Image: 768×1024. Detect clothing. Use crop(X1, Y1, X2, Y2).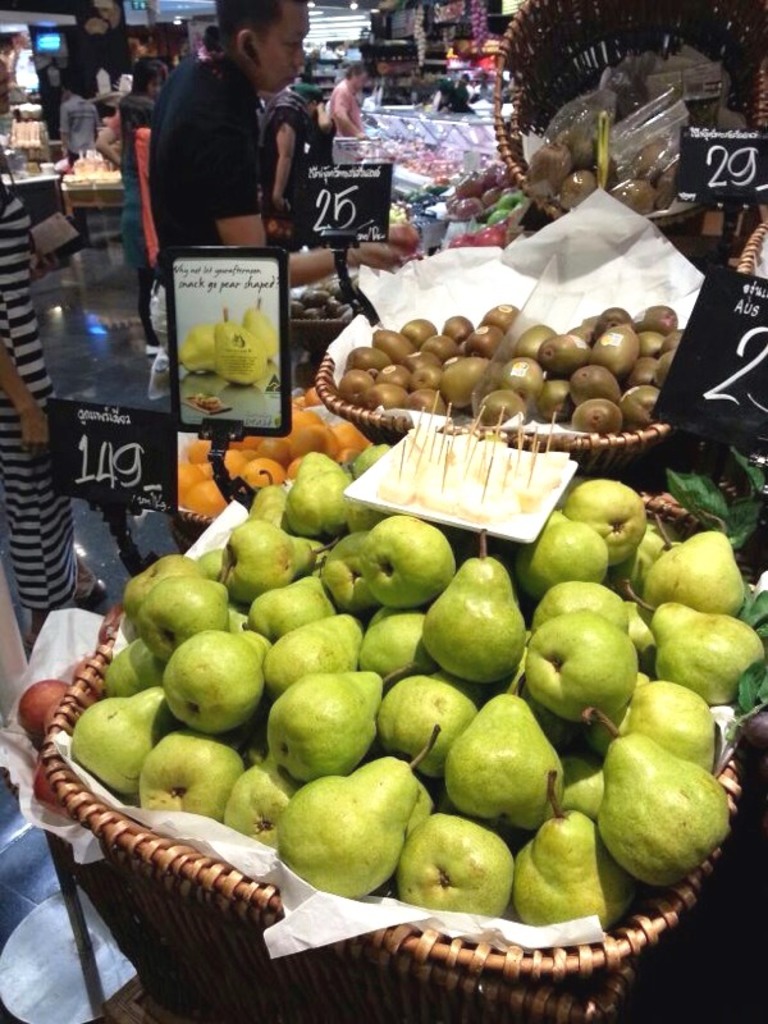
crop(0, 182, 76, 596).
